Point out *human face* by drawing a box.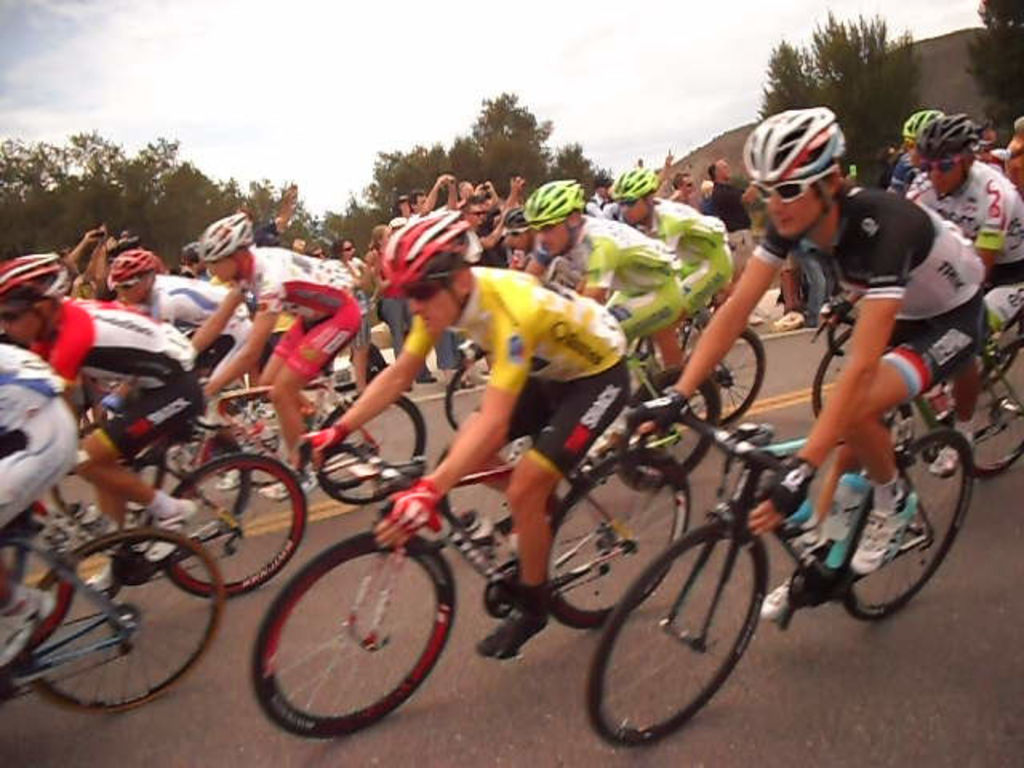
Rect(507, 226, 522, 250).
